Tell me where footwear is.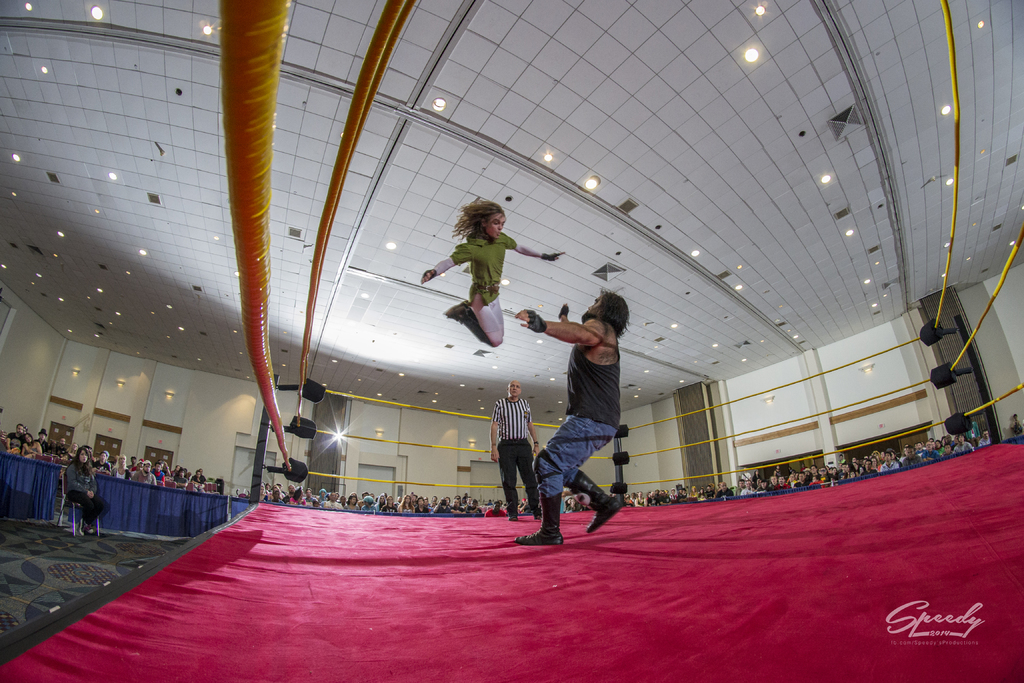
footwear is at <box>508,506,521,520</box>.
